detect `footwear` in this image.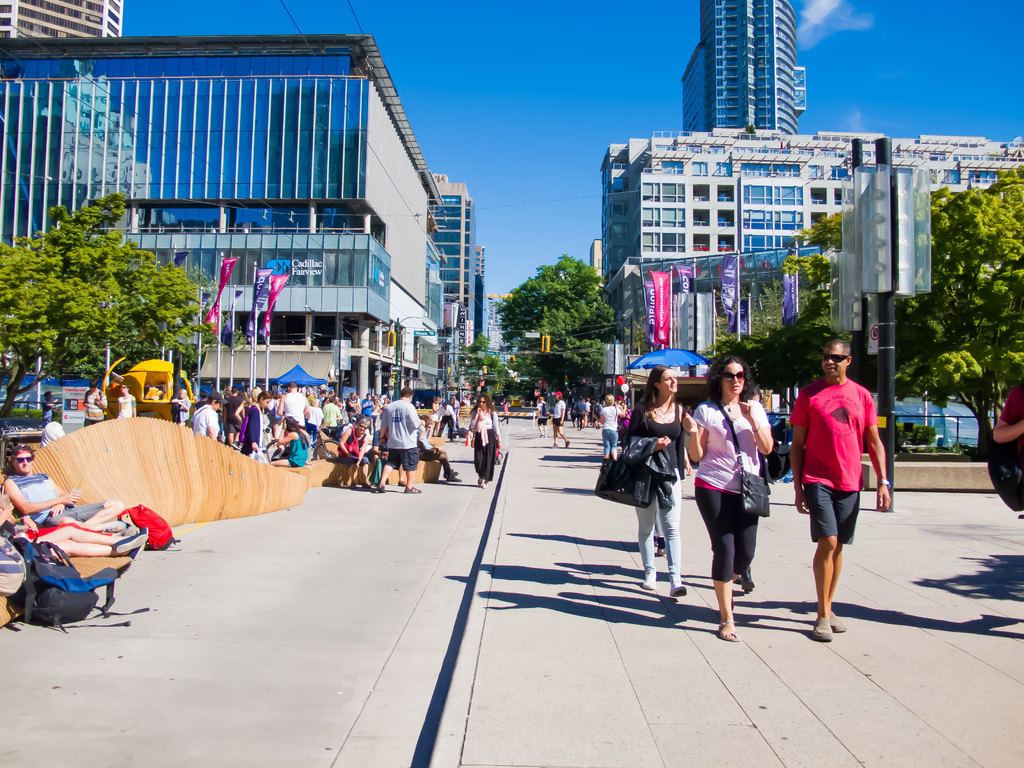
Detection: 810, 604, 831, 646.
